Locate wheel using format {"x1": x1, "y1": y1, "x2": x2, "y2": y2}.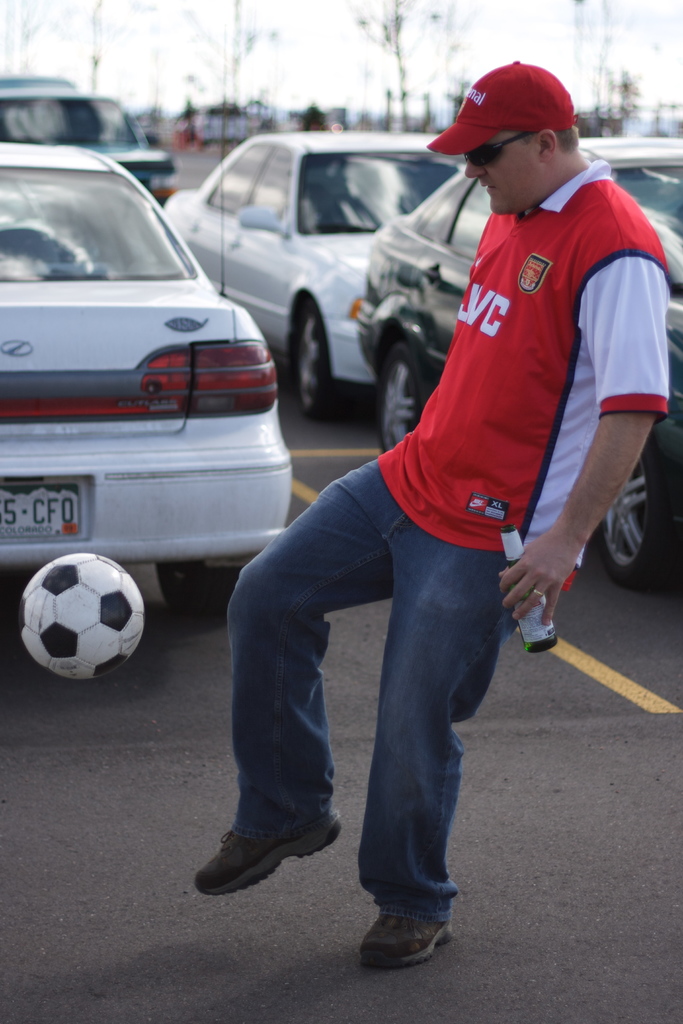
{"x1": 152, "y1": 561, "x2": 254, "y2": 619}.
